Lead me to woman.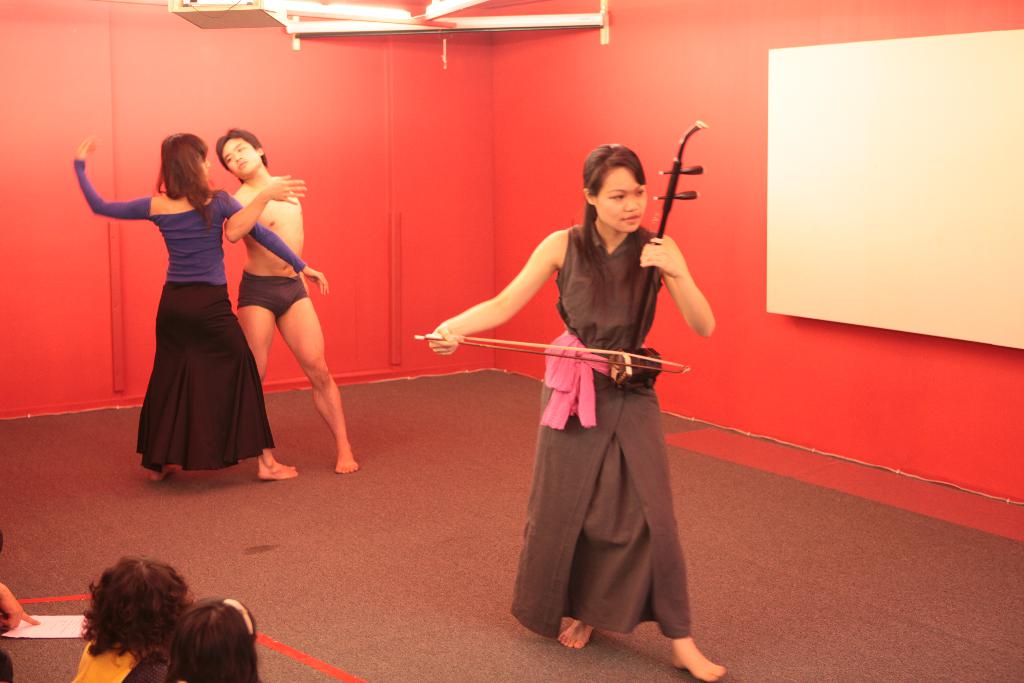
Lead to 72,131,328,483.
